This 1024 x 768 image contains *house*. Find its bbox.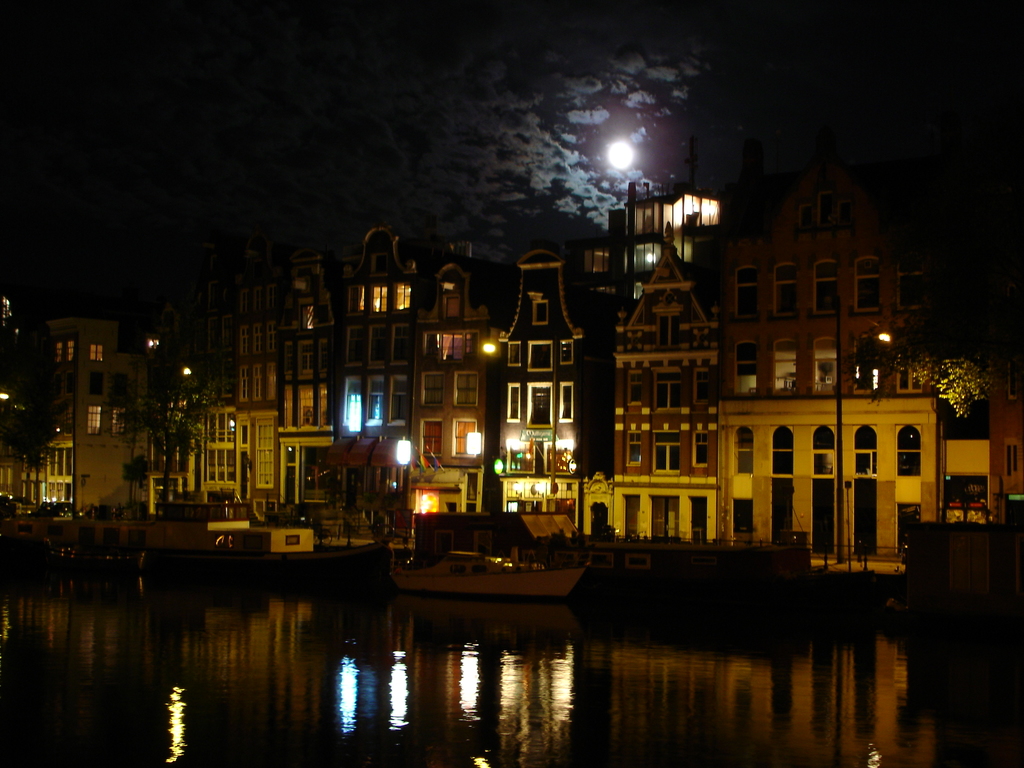
984, 344, 1023, 528.
